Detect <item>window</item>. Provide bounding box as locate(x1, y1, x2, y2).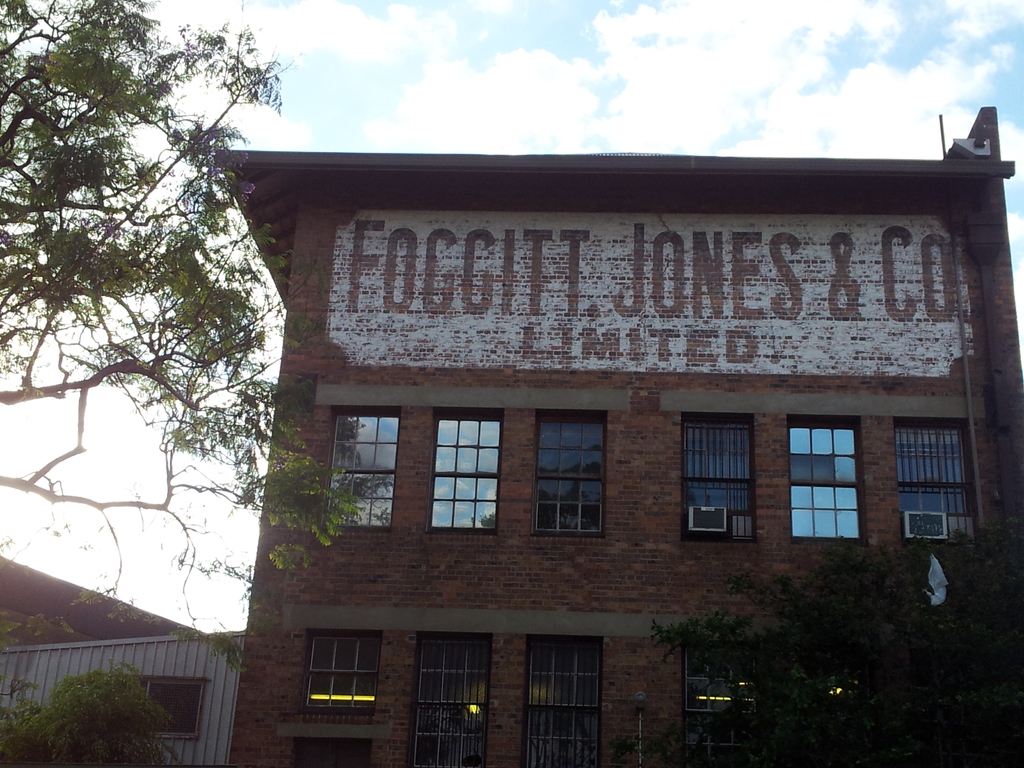
locate(326, 412, 403, 532).
